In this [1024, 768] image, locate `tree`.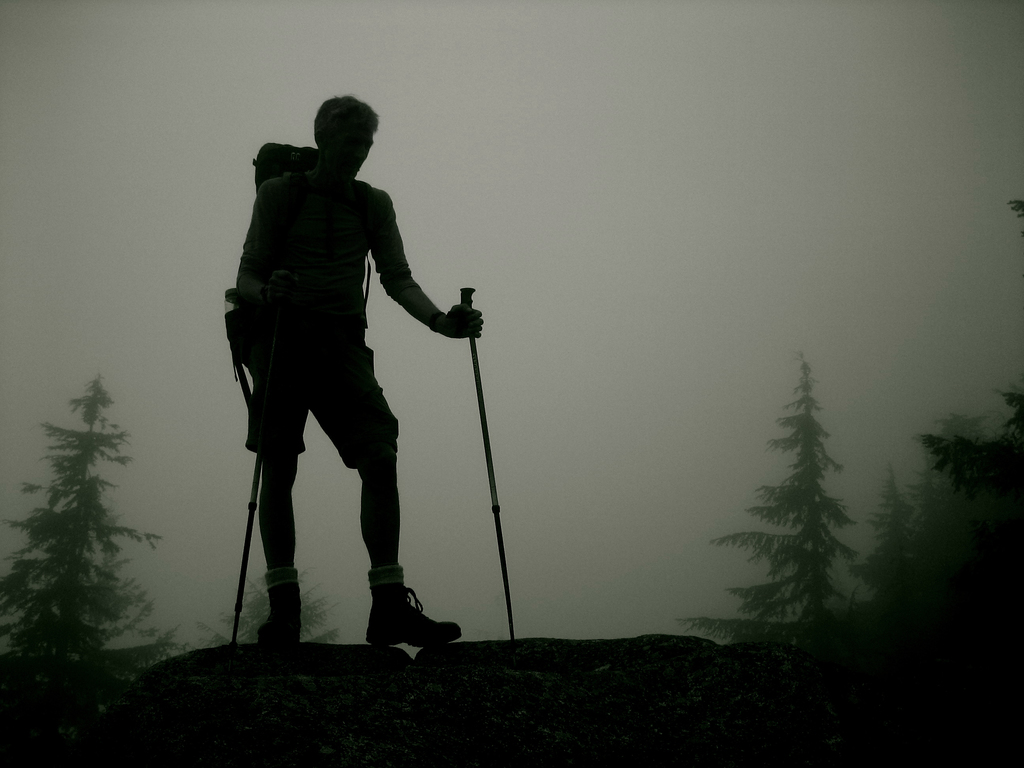
Bounding box: (x1=915, y1=402, x2=996, y2=534).
